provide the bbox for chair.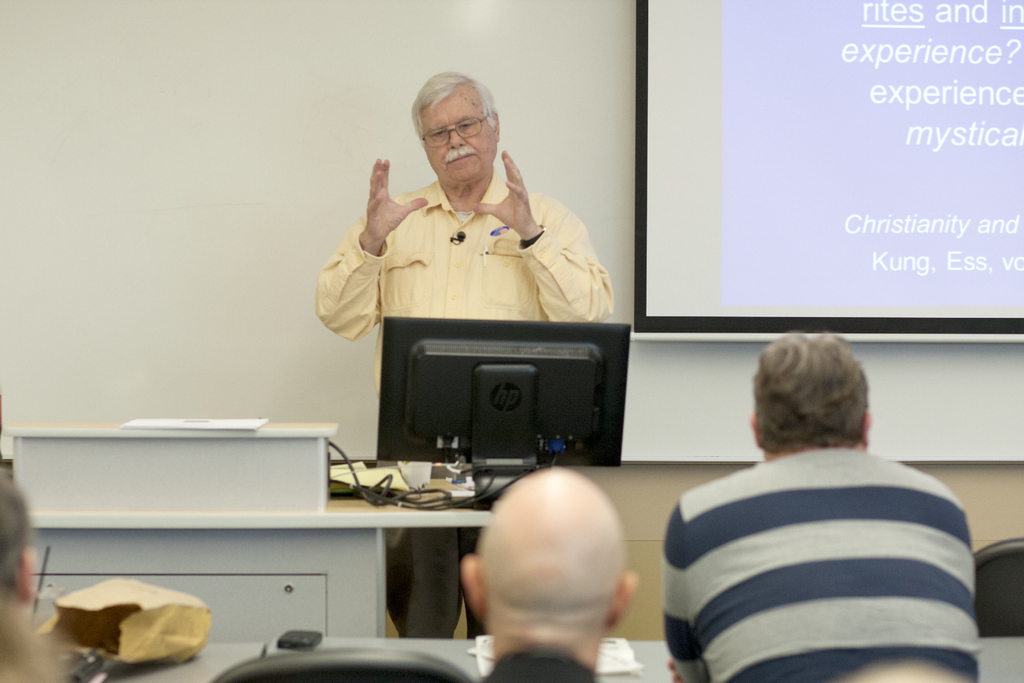
left=973, top=536, right=1023, bottom=641.
